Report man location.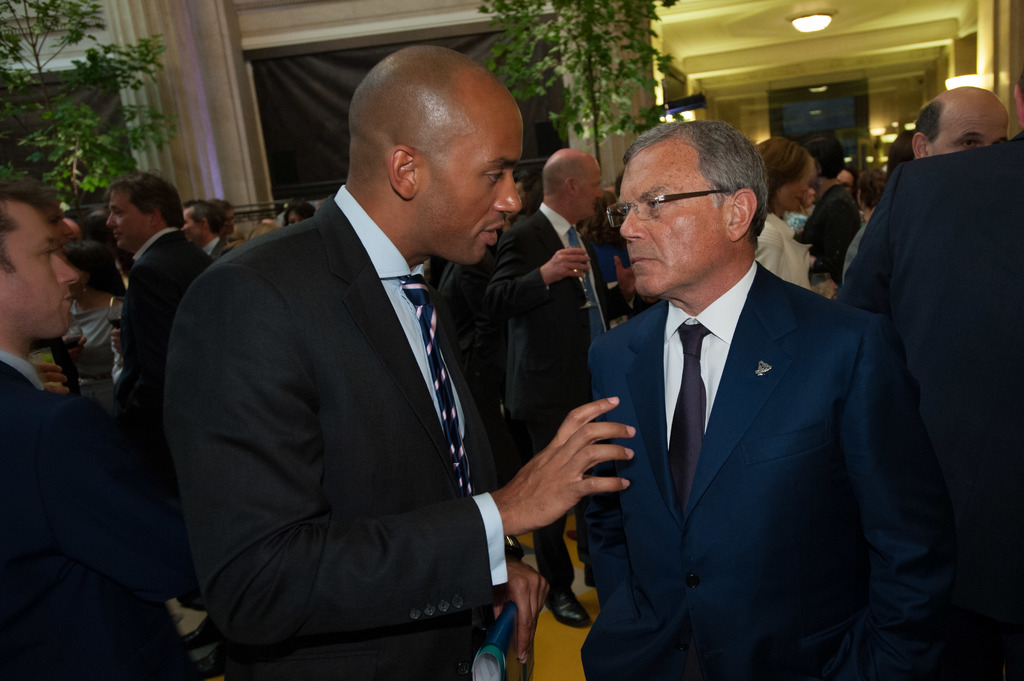
Report: x1=488, y1=147, x2=621, y2=632.
